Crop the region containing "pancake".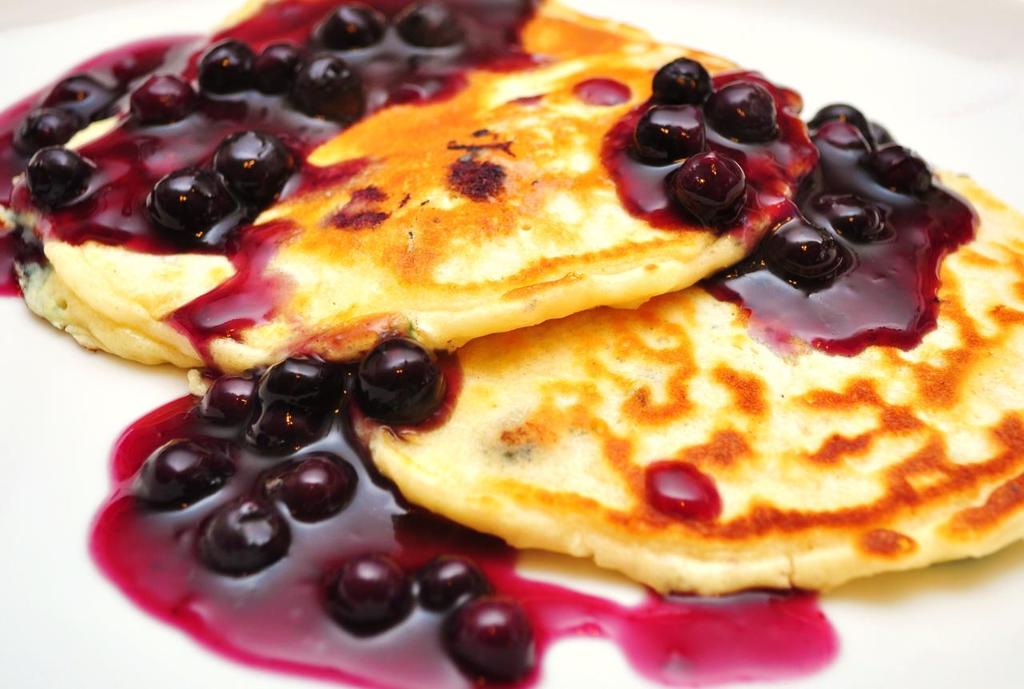
Crop region: left=6, top=0, right=810, bottom=371.
